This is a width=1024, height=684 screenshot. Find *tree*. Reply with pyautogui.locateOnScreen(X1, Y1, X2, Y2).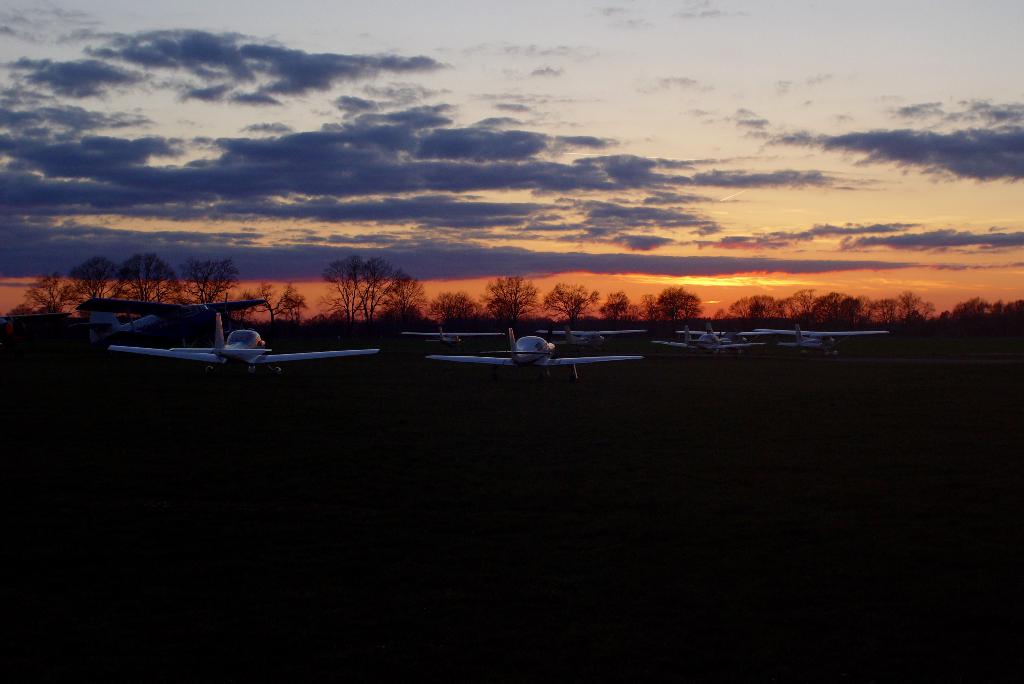
pyautogui.locateOnScreen(482, 273, 534, 333).
